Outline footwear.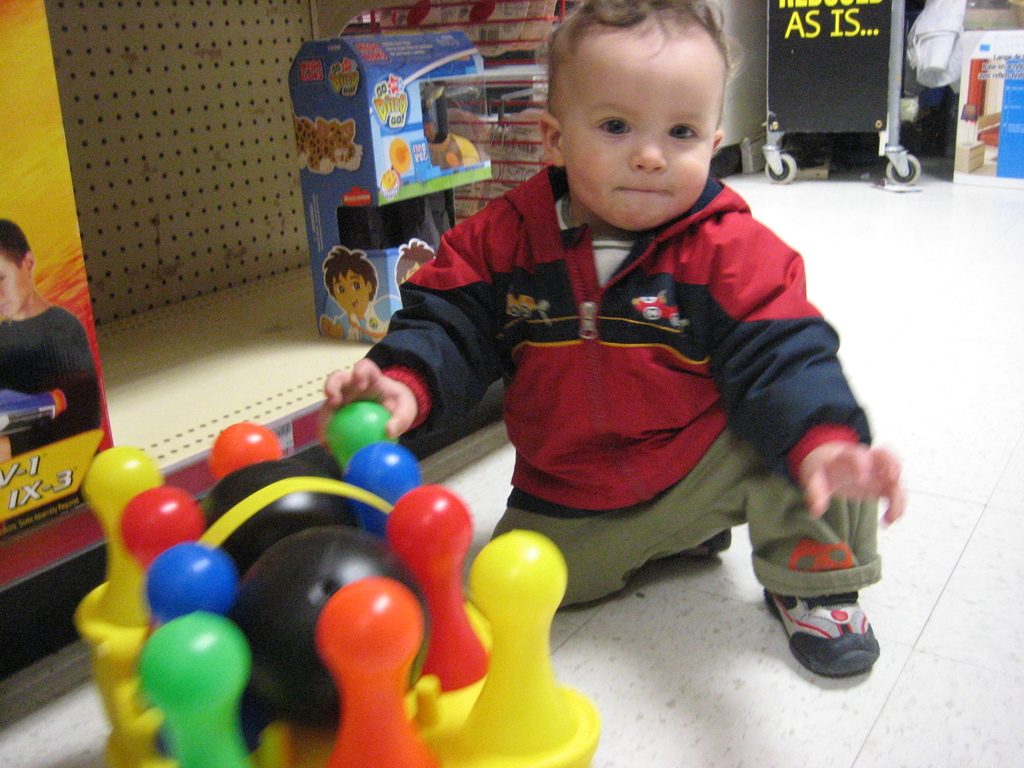
Outline: crop(700, 527, 732, 557).
